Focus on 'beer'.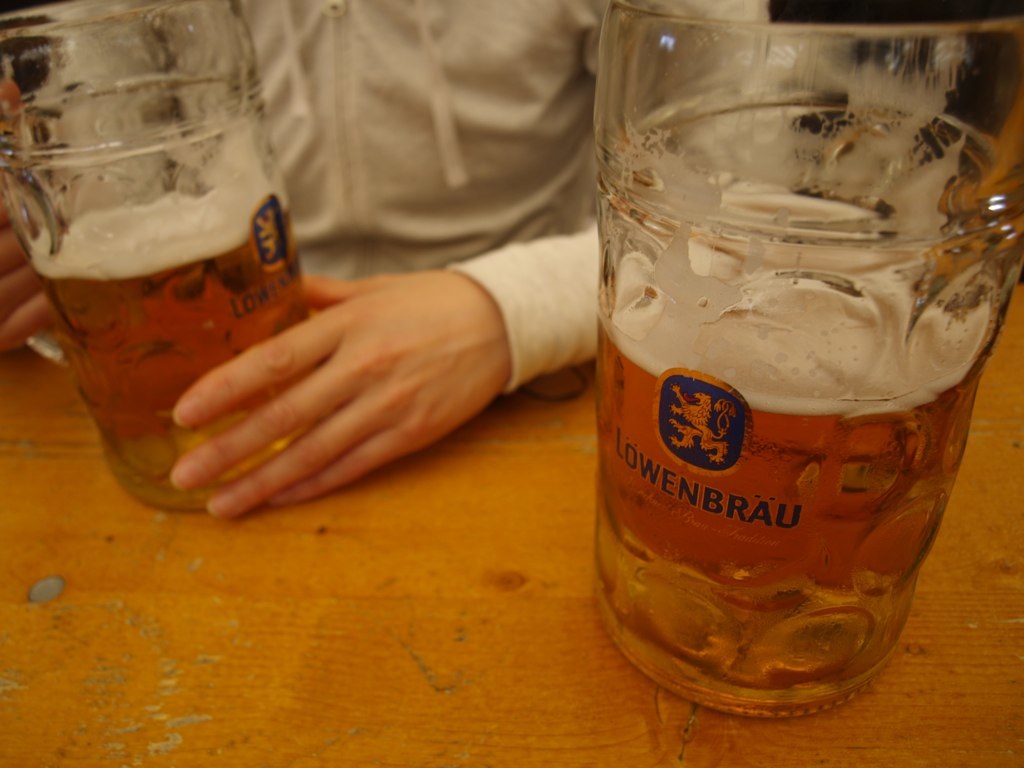
Focused at l=591, t=0, r=1023, b=723.
